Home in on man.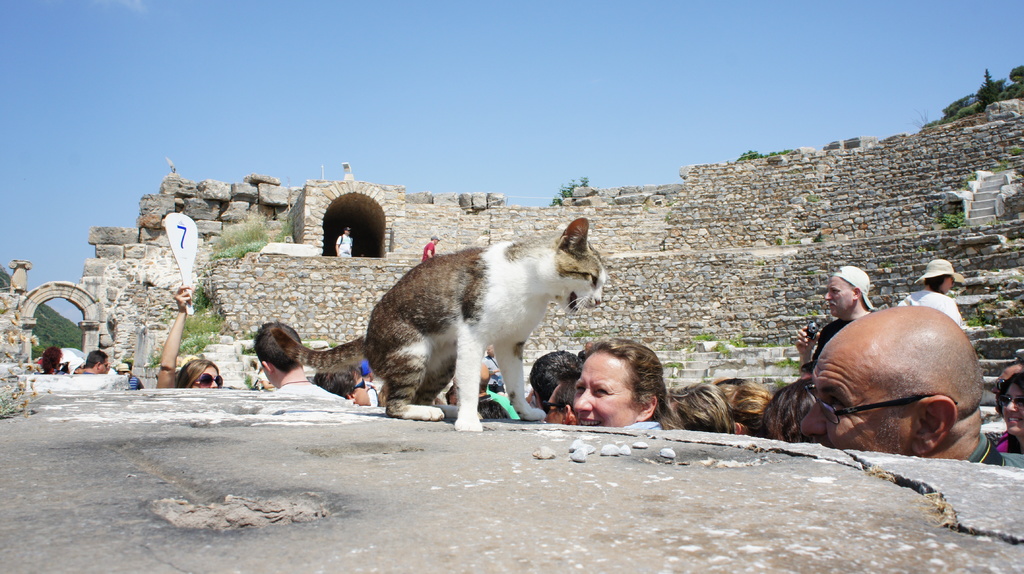
Homed in at [x1=543, y1=372, x2=584, y2=424].
